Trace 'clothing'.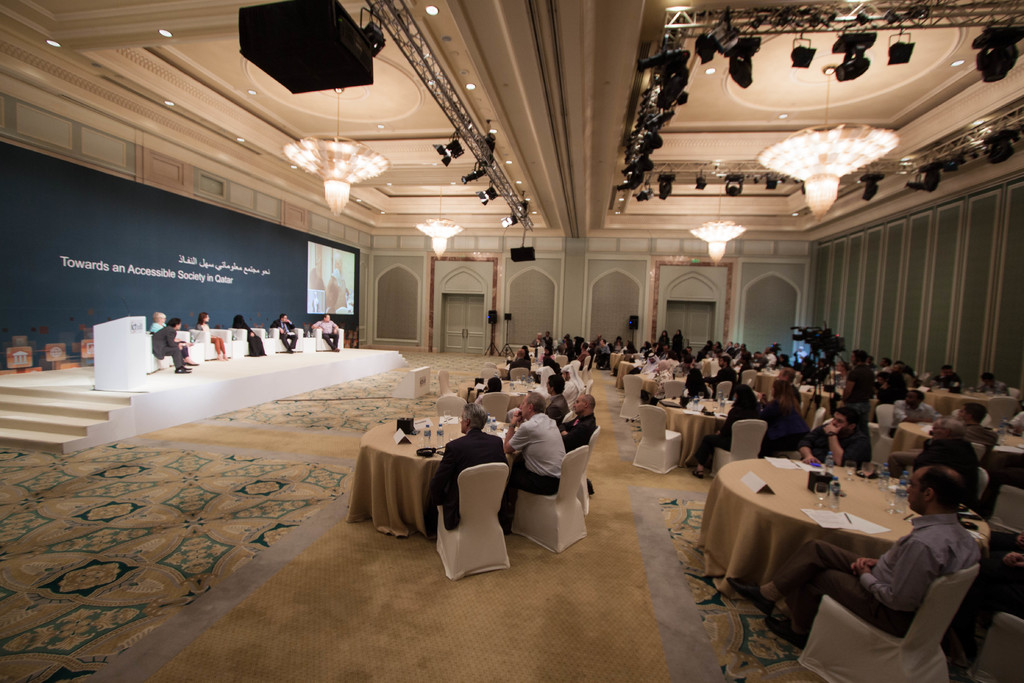
Traced to [269,319,298,350].
